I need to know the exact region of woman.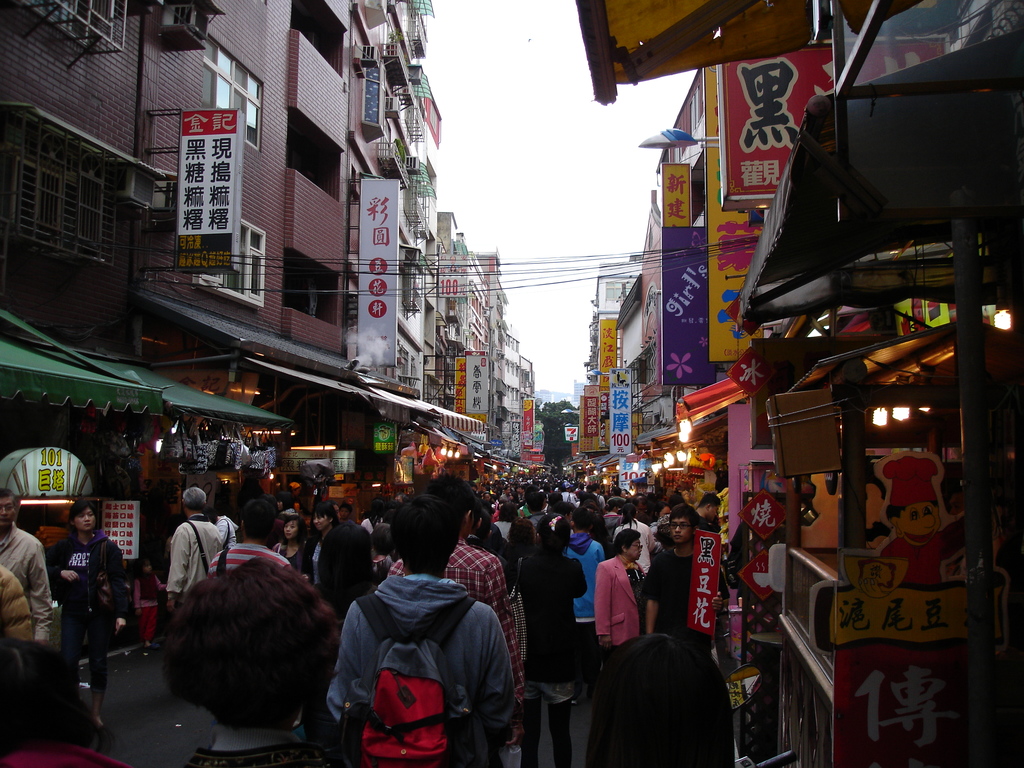
Region: 593, 527, 647, 648.
